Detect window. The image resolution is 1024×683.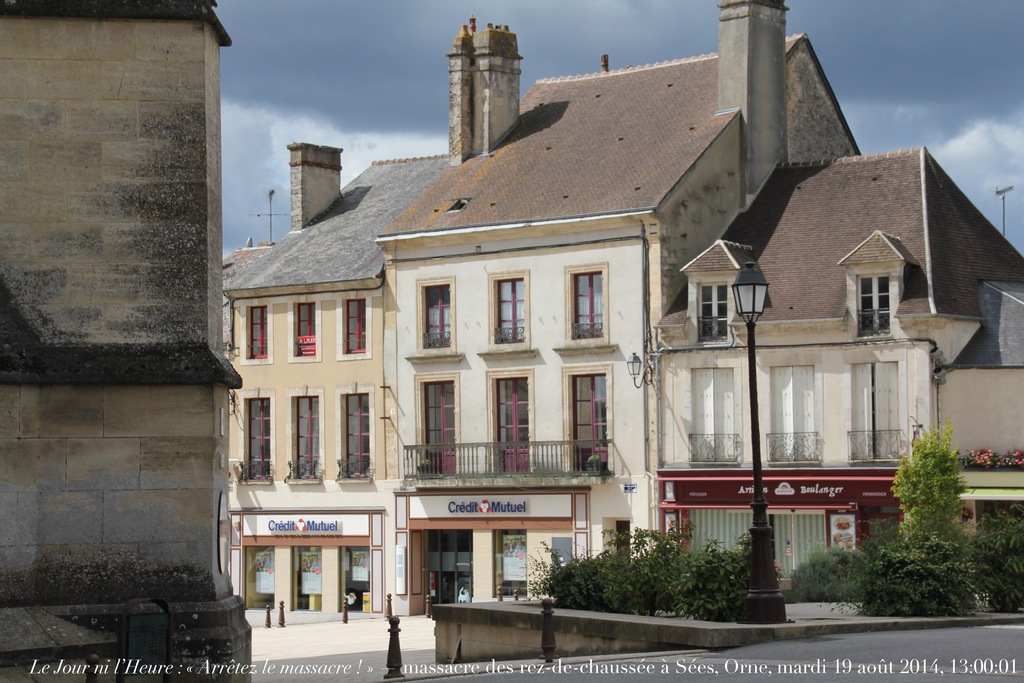
[x1=425, y1=383, x2=459, y2=475].
